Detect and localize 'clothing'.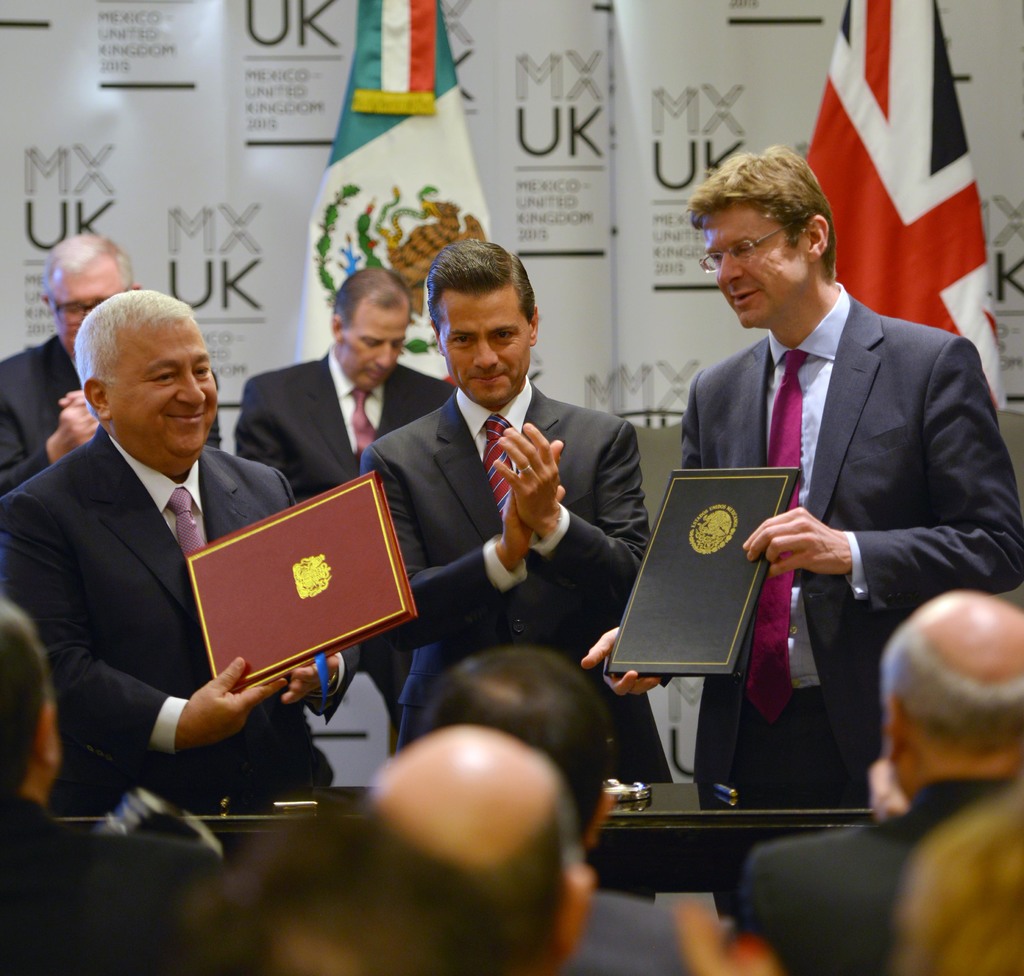
Localized at box=[0, 427, 362, 818].
